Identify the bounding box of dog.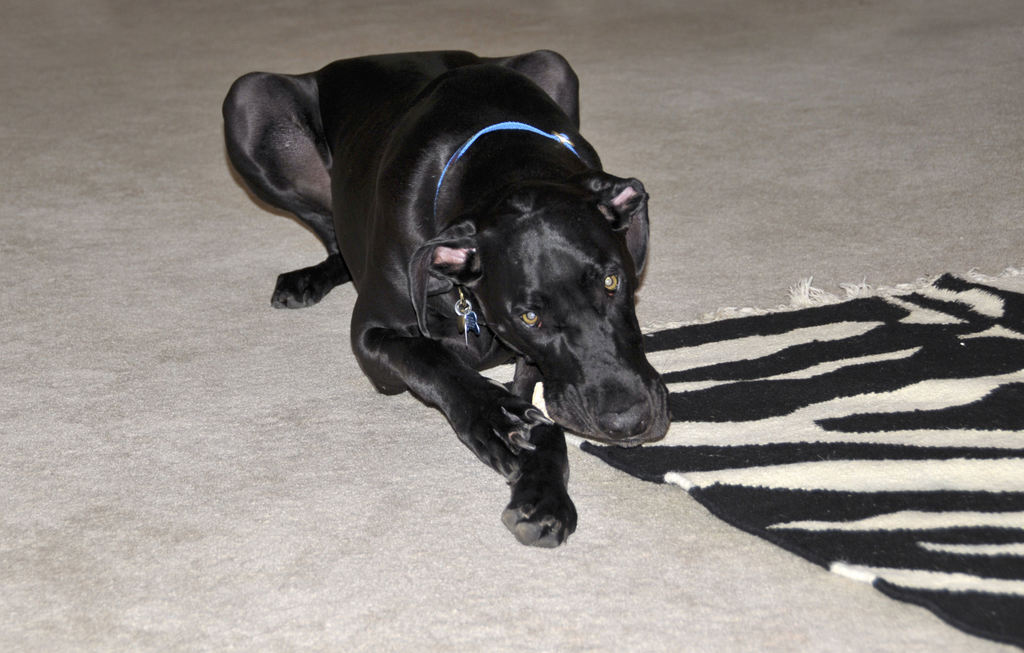
221 49 676 548.
